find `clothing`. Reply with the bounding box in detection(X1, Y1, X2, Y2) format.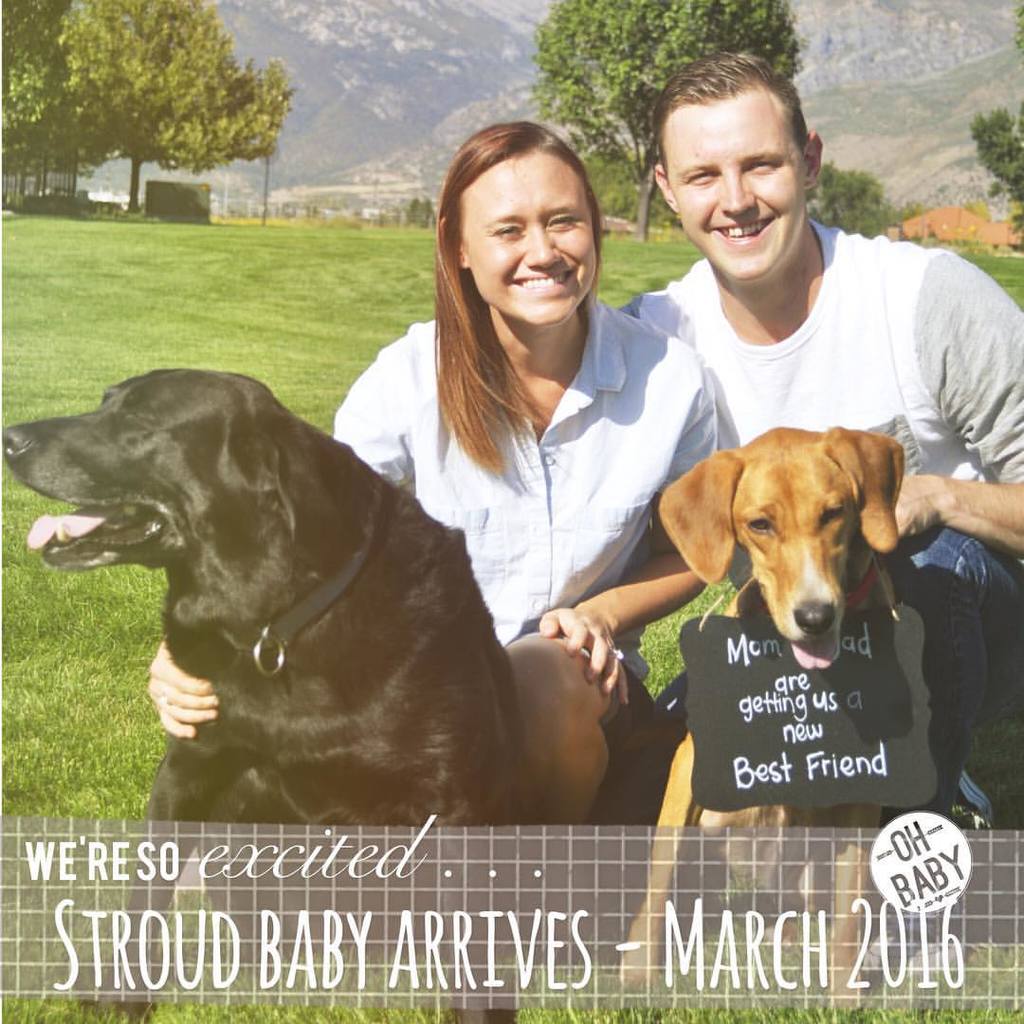
detection(622, 260, 1015, 800).
